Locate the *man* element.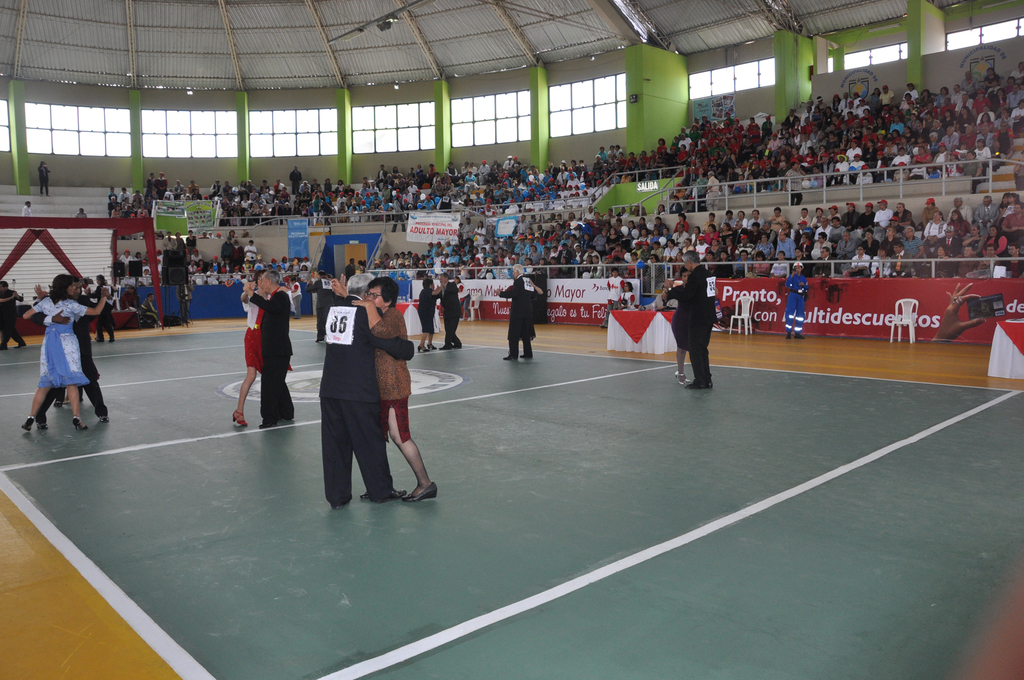
Element bbox: detection(436, 274, 460, 348).
